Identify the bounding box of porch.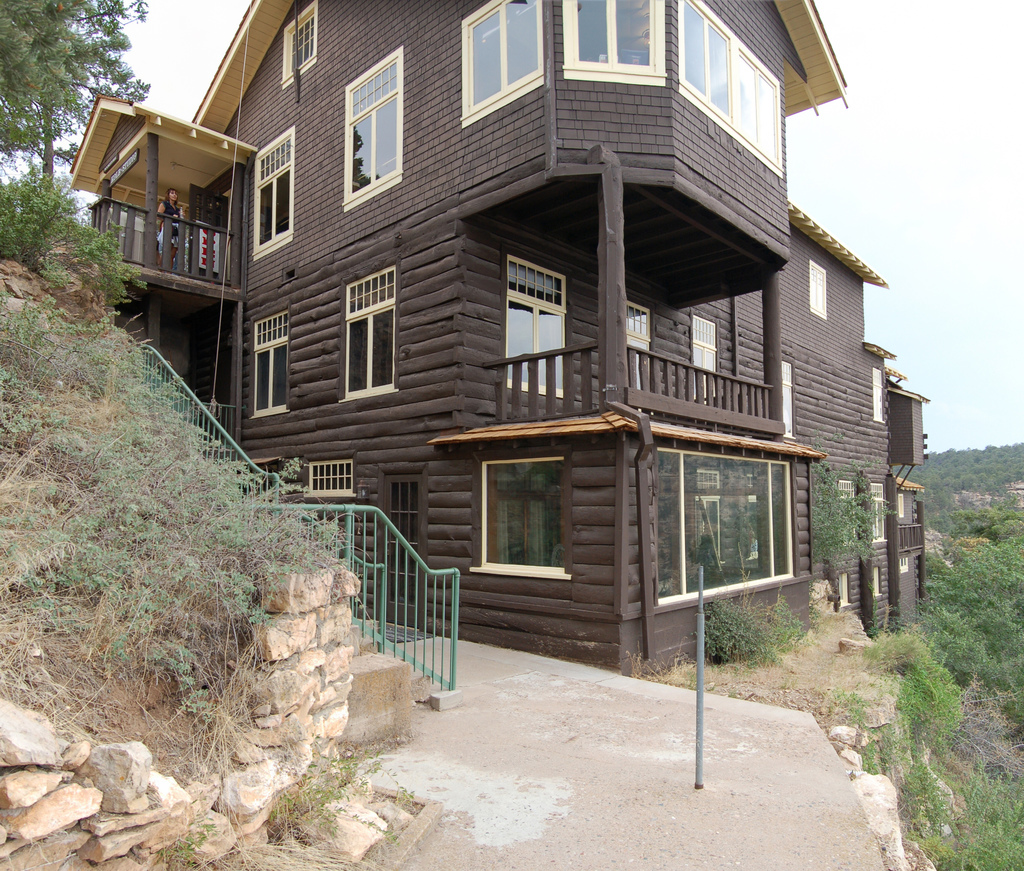
bbox=(885, 507, 938, 562).
